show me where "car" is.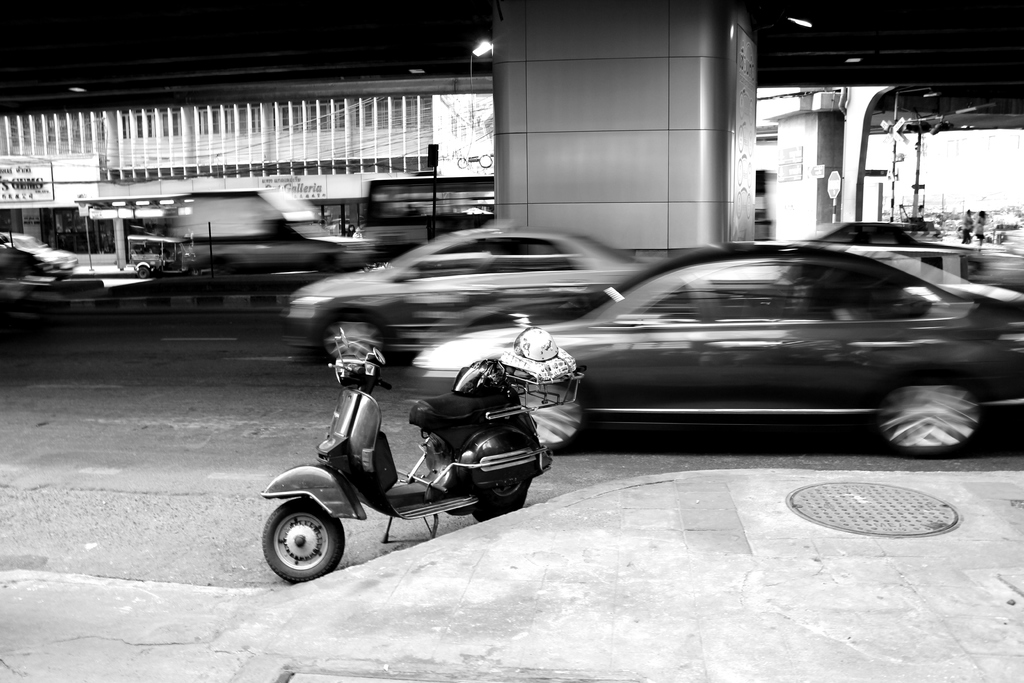
"car" is at detection(456, 234, 1002, 457).
